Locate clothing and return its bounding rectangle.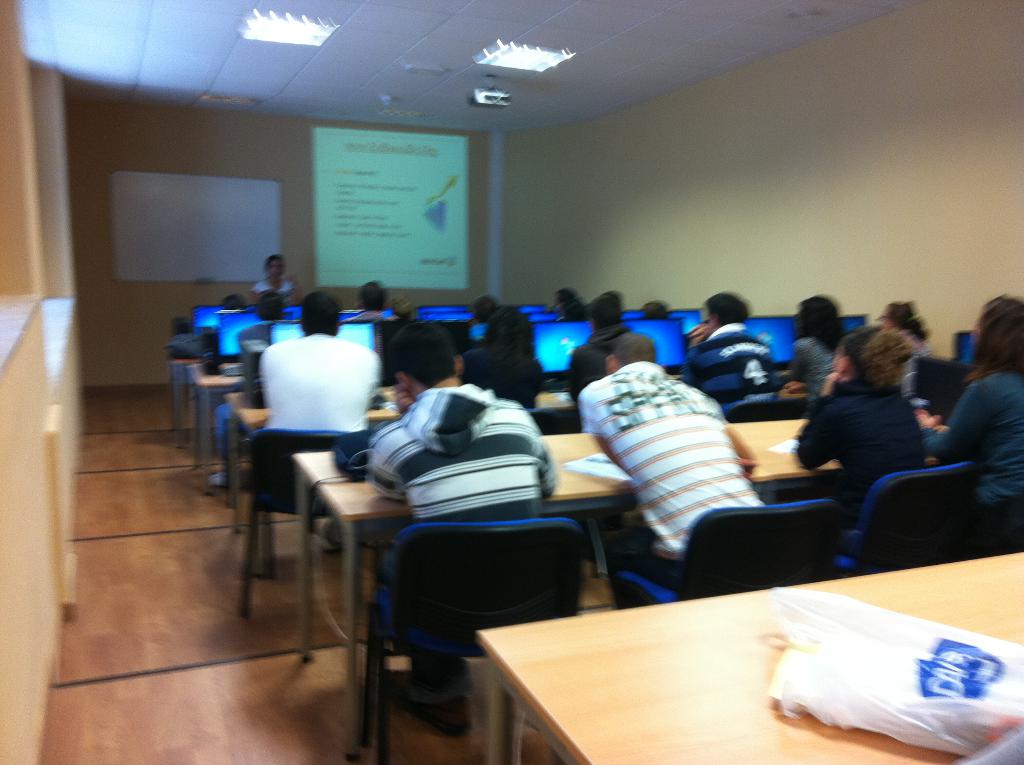
bbox=[254, 329, 391, 433].
